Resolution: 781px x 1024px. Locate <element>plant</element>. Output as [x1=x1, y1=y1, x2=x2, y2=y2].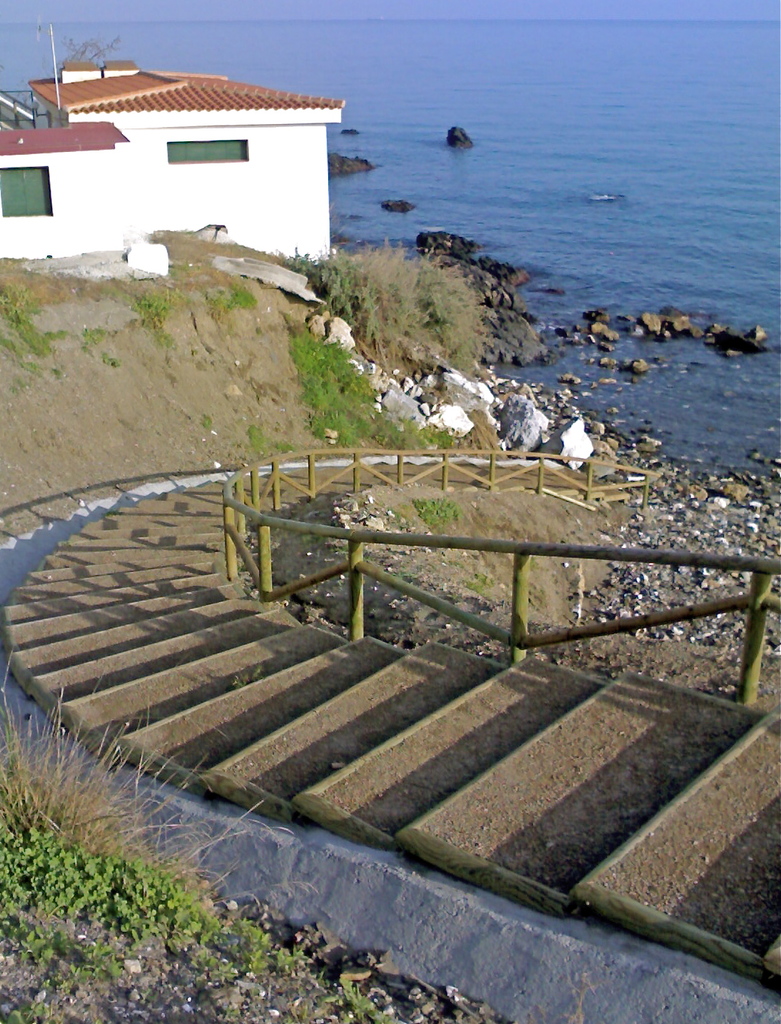
[x1=332, y1=541, x2=350, y2=551].
